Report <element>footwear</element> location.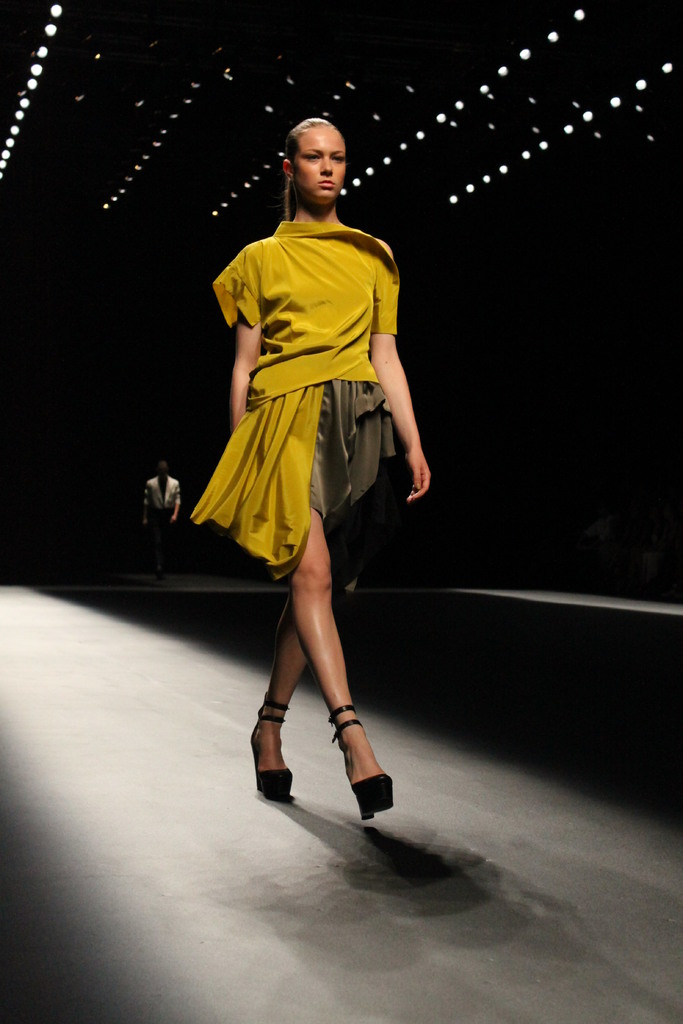
Report: select_region(330, 705, 402, 824).
